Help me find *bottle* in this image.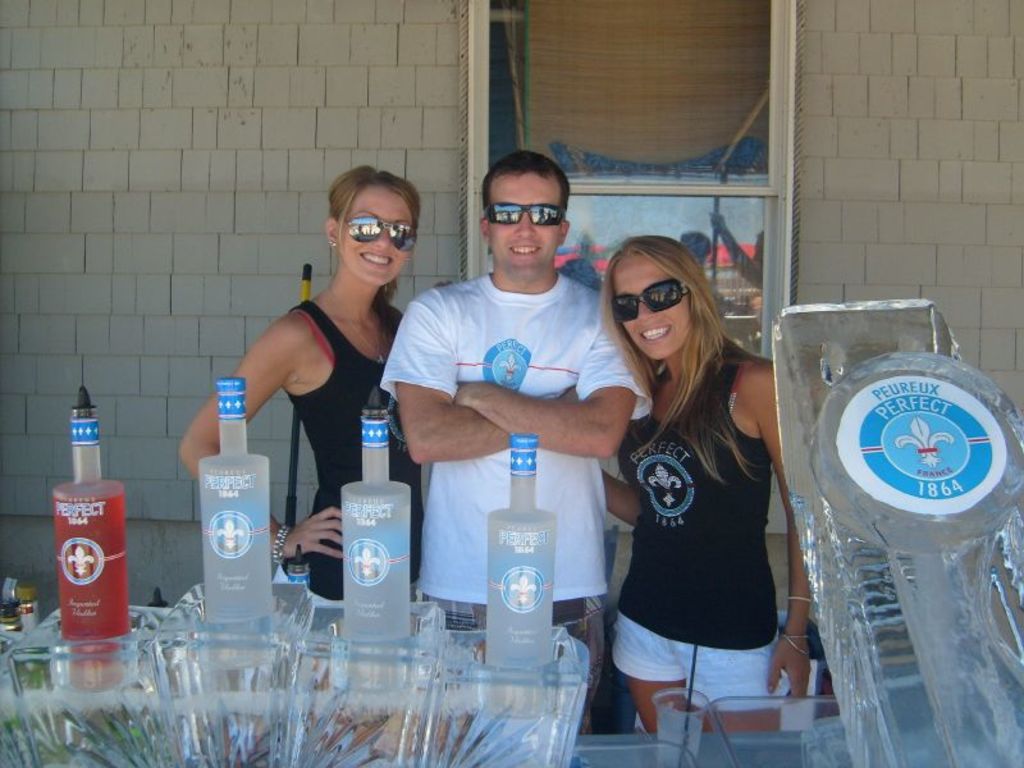
Found it: 332,381,411,695.
